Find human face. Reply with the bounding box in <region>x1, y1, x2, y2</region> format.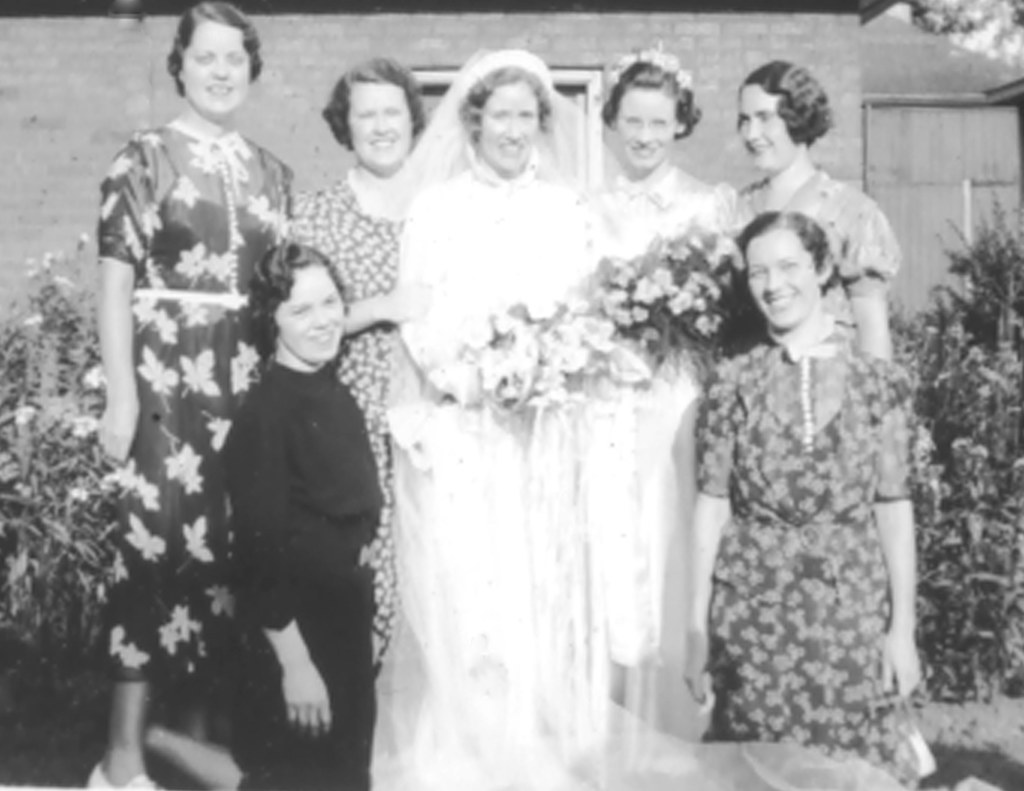
<region>347, 84, 408, 166</region>.
